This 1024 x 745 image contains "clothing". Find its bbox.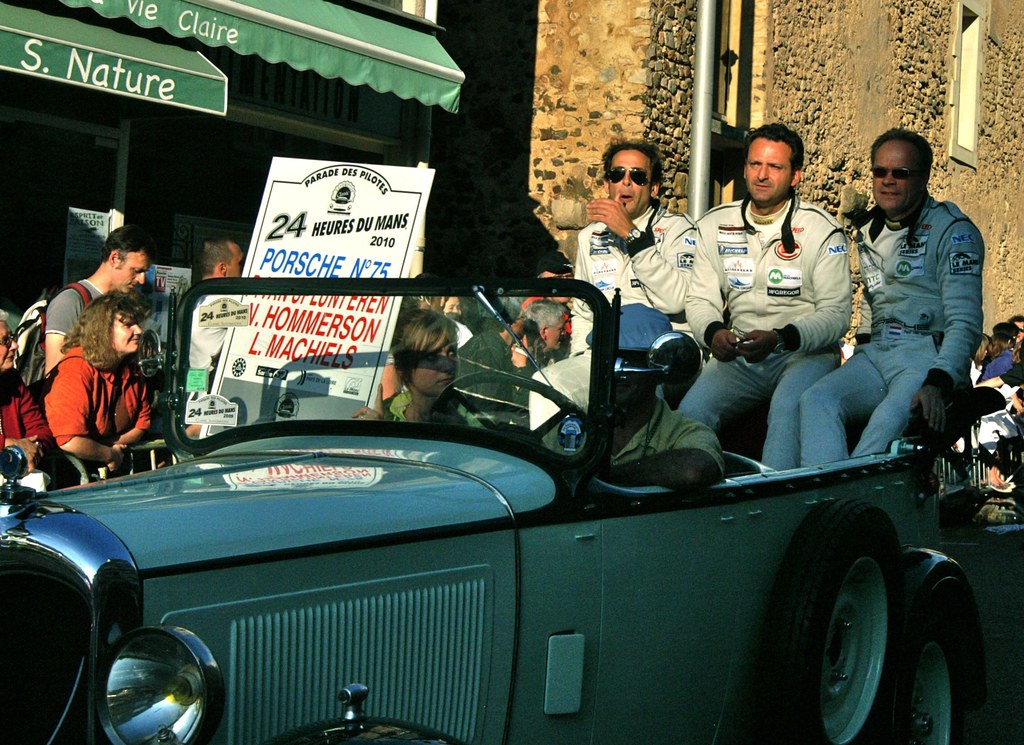
box(177, 288, 255, 396).
